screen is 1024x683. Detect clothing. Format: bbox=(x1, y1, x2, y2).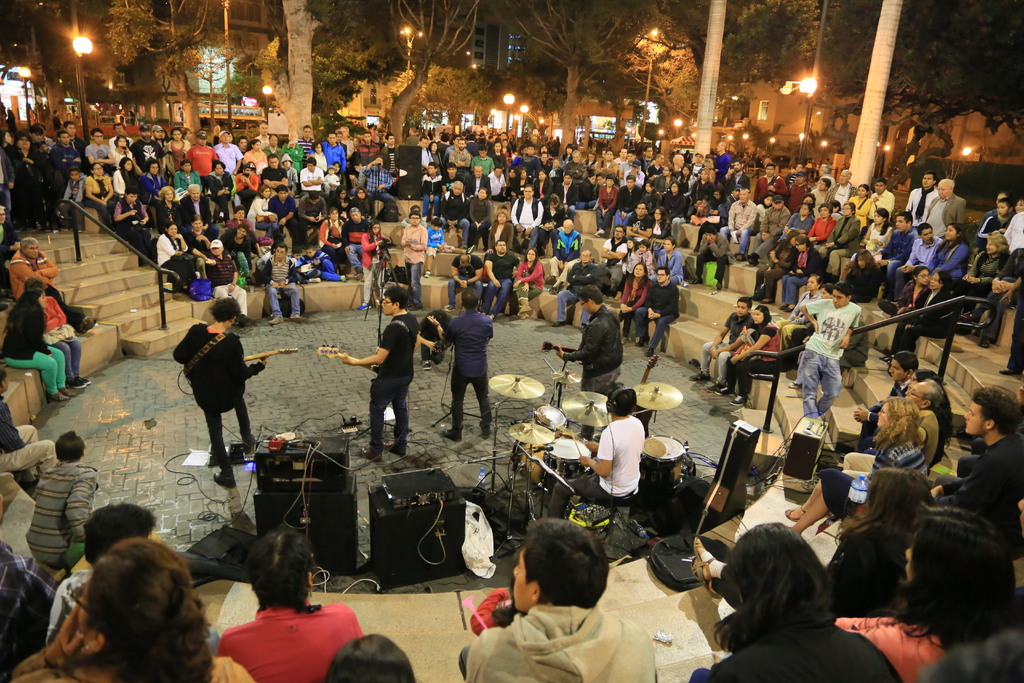
bbox=(563, 304, 616, 396).
